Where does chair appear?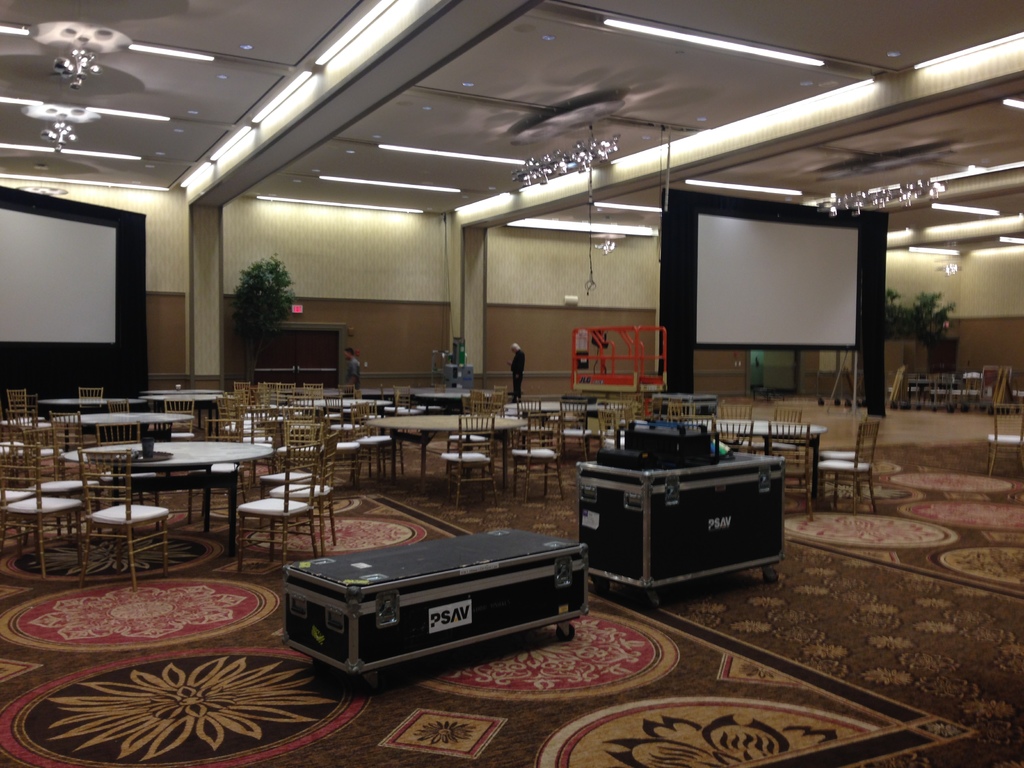
Appears at crop(723, 398, 755, 455).
